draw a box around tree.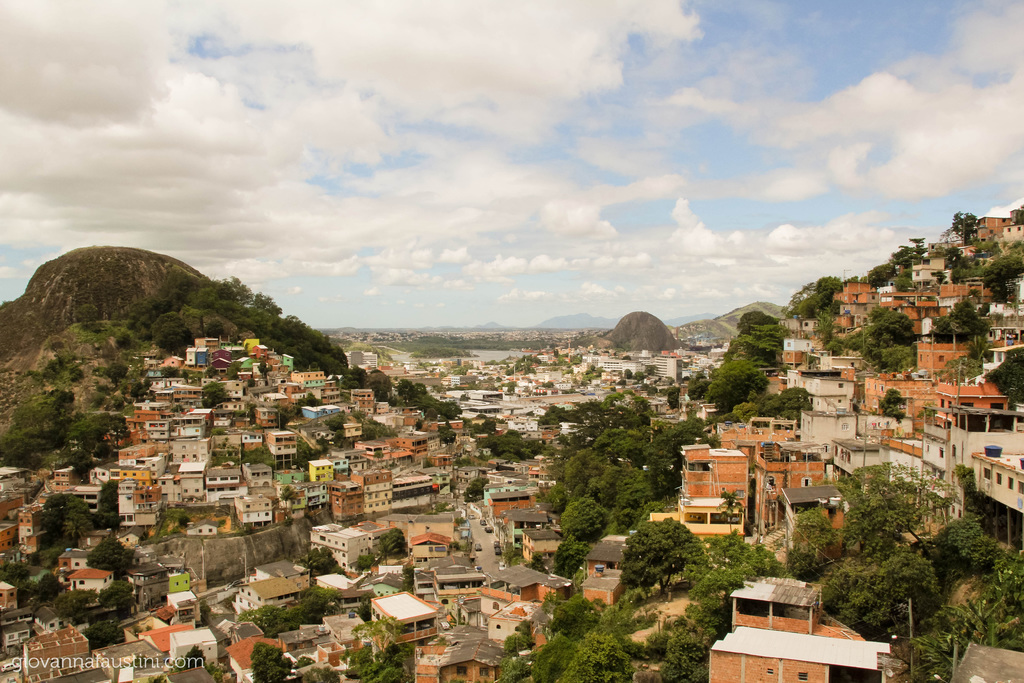
{"x1": 518, "y1": 529, "x2": 739, "y2": 682}.
